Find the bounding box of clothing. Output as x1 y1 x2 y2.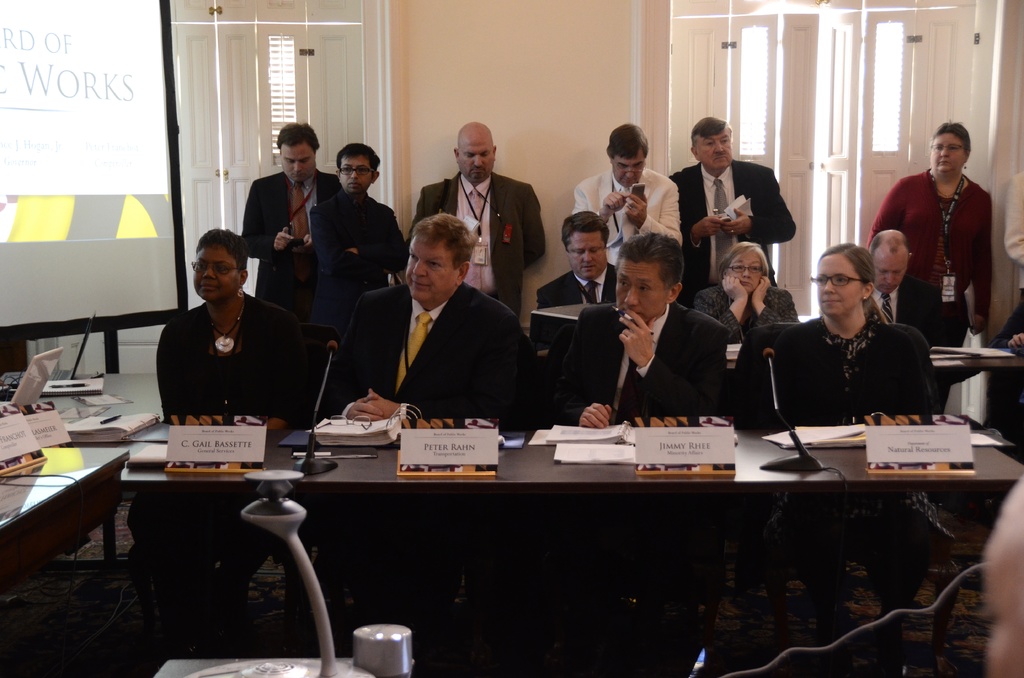
856 286 932 353.
